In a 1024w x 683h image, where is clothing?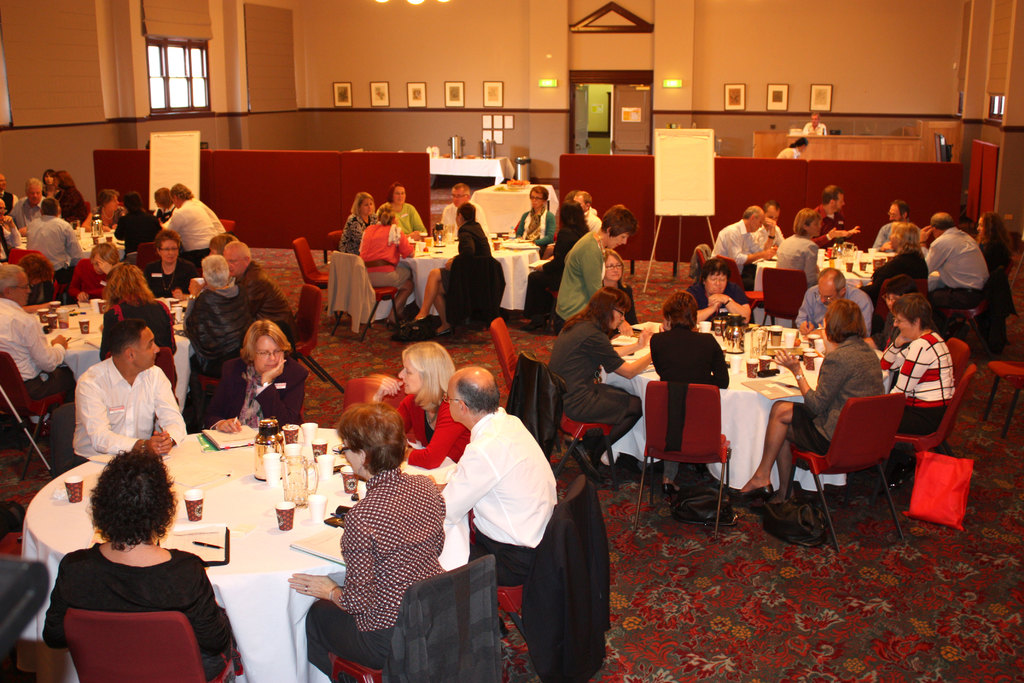
{"left": 181, "top": 279, "right": 259, "bottom": 424}.
